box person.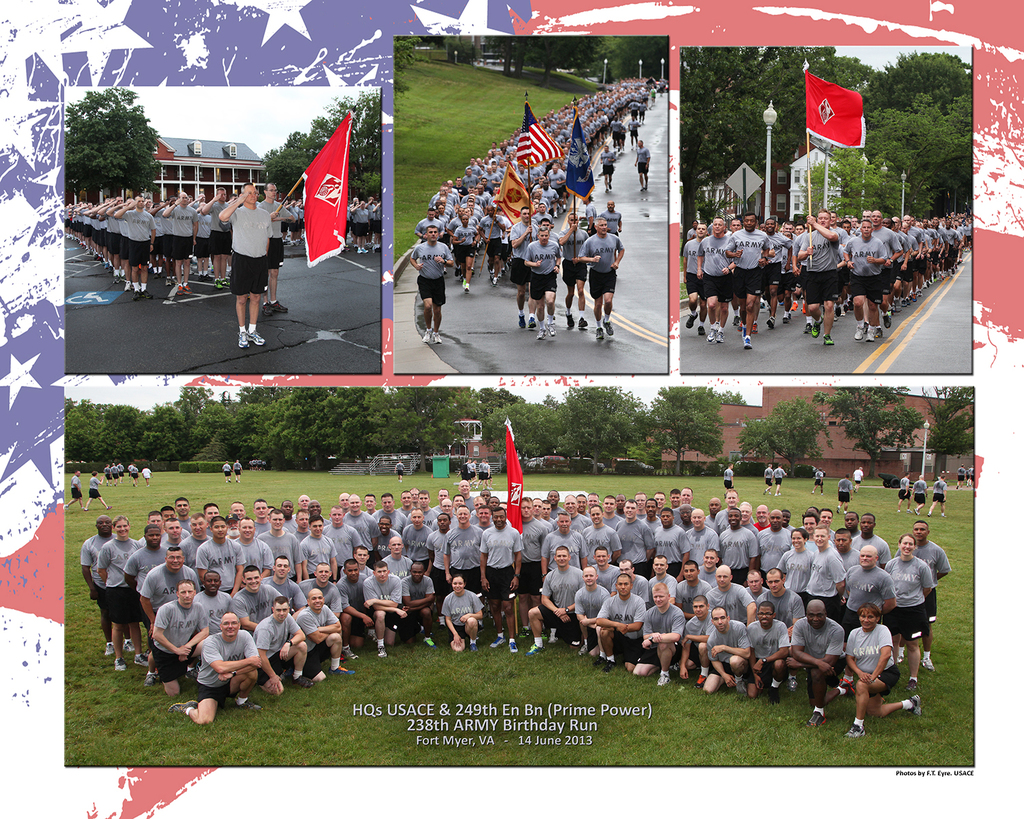
Rect(369, 517, 402, 557).
